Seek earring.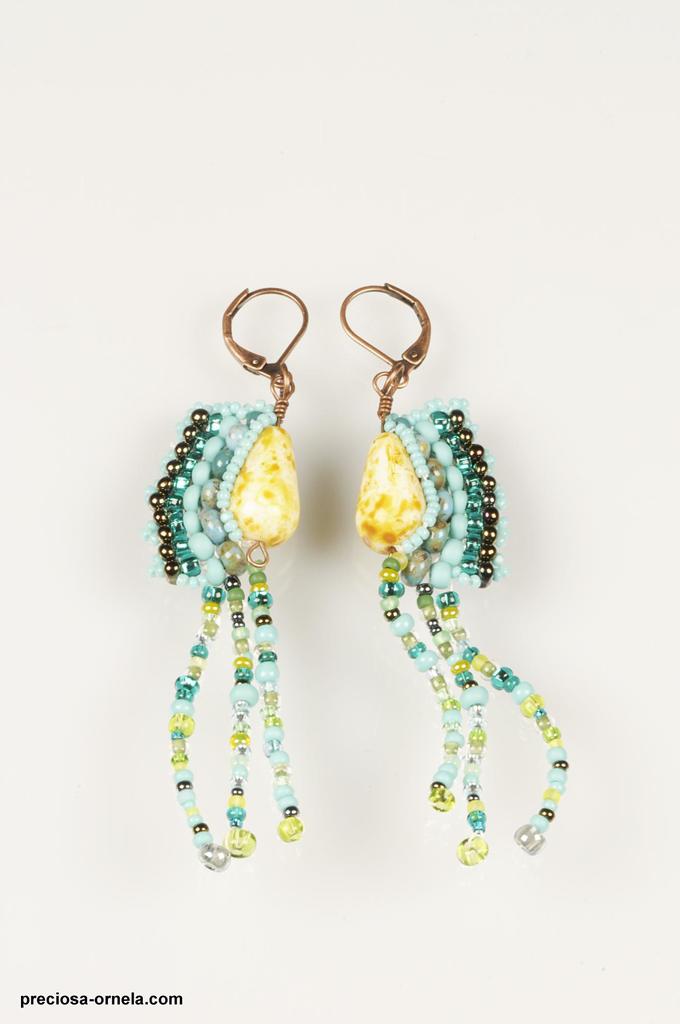
[136,285,315,872].
